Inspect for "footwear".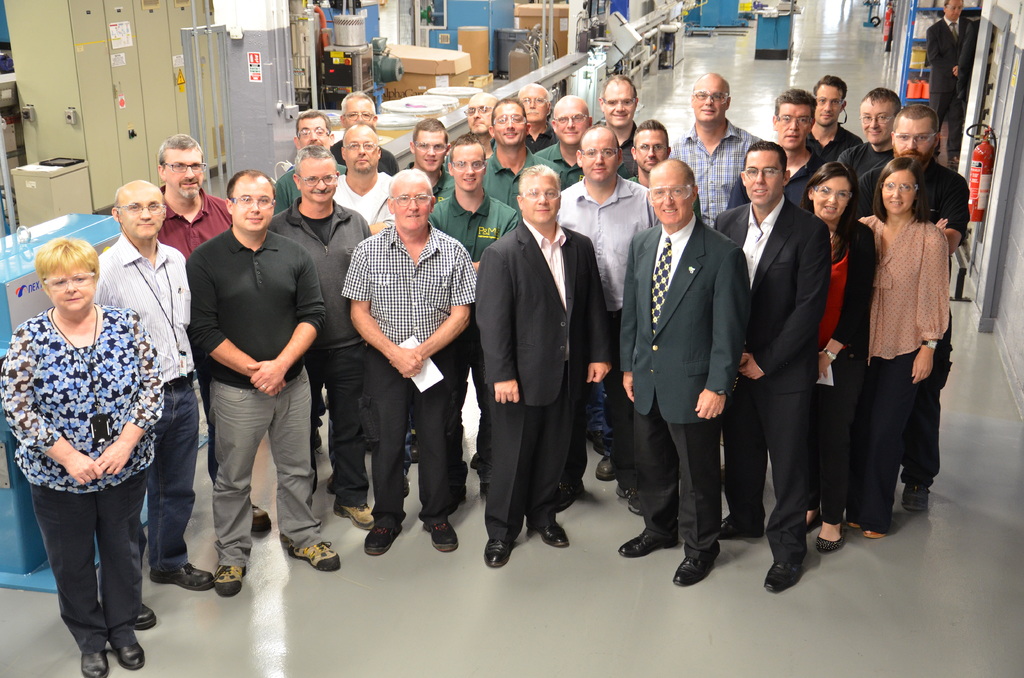
Inspection: 672, 547, 721, 586.
